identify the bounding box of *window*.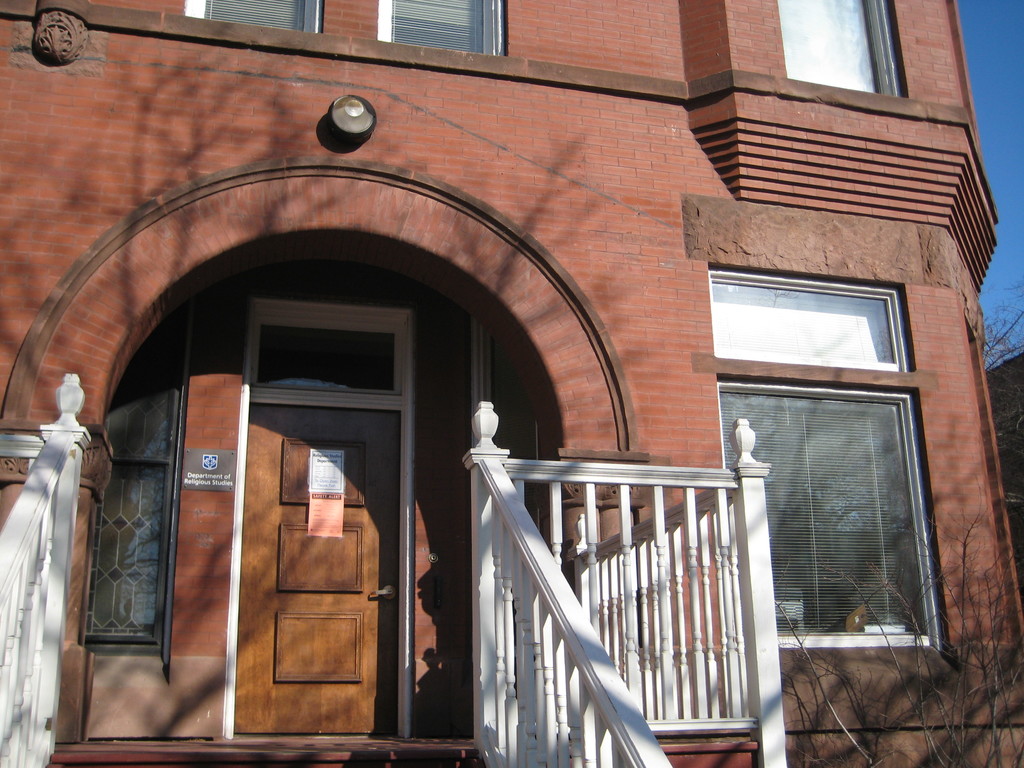
select_region(716, 380, 931, 638).
